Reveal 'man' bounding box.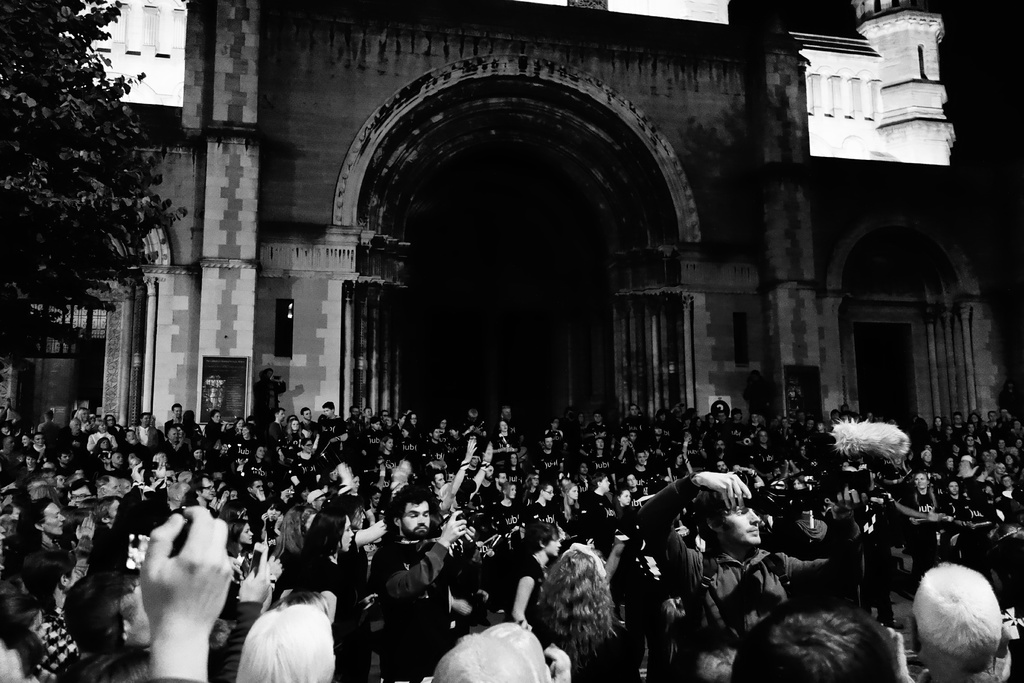
Revealed: x1=735, y1=413, x2=741, y2=423.
